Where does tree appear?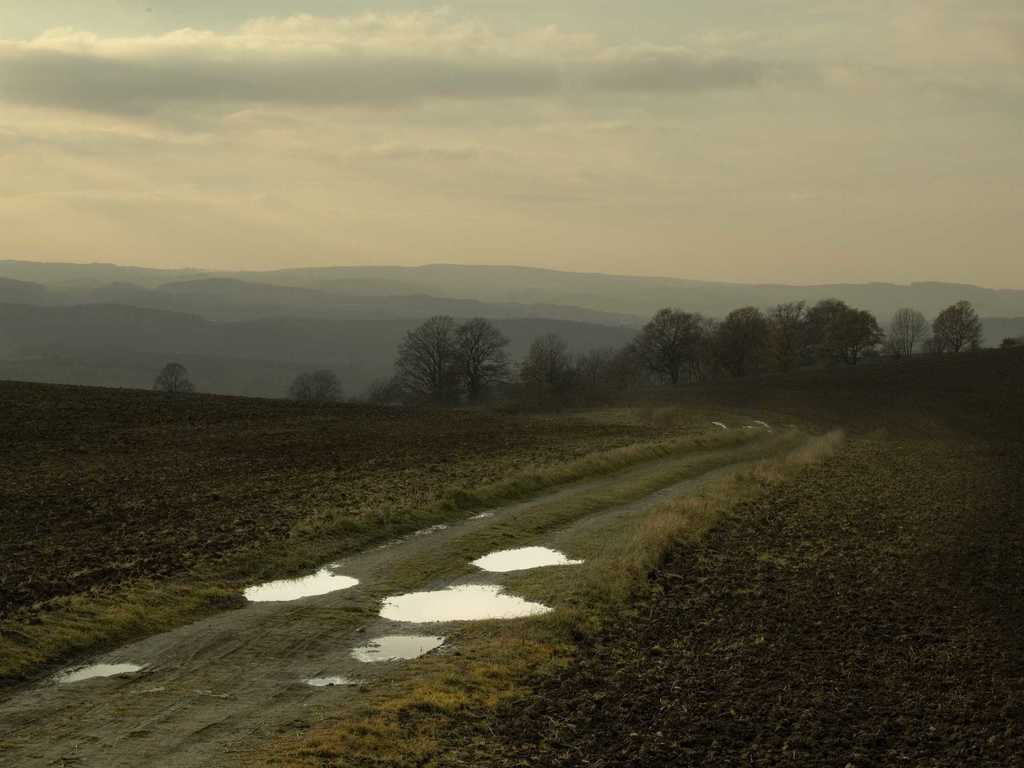
Appears at bbox(282, 373, 342, 403).
